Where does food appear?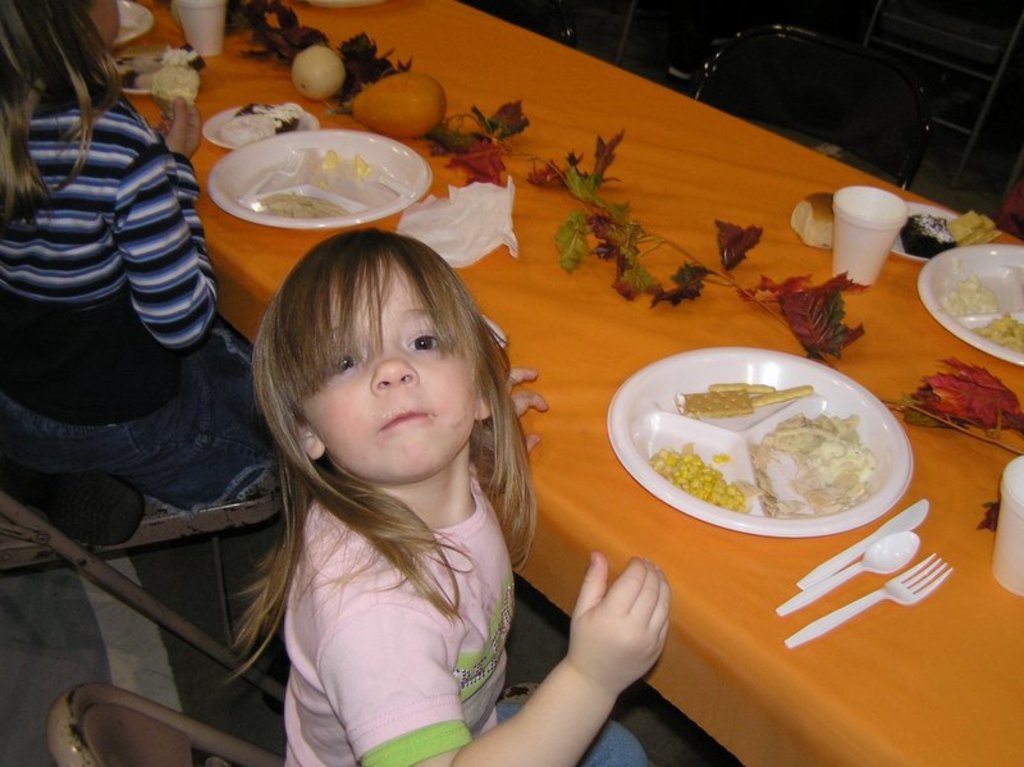
Appears at x1=940 y1=273 x2=998 y2=321.
